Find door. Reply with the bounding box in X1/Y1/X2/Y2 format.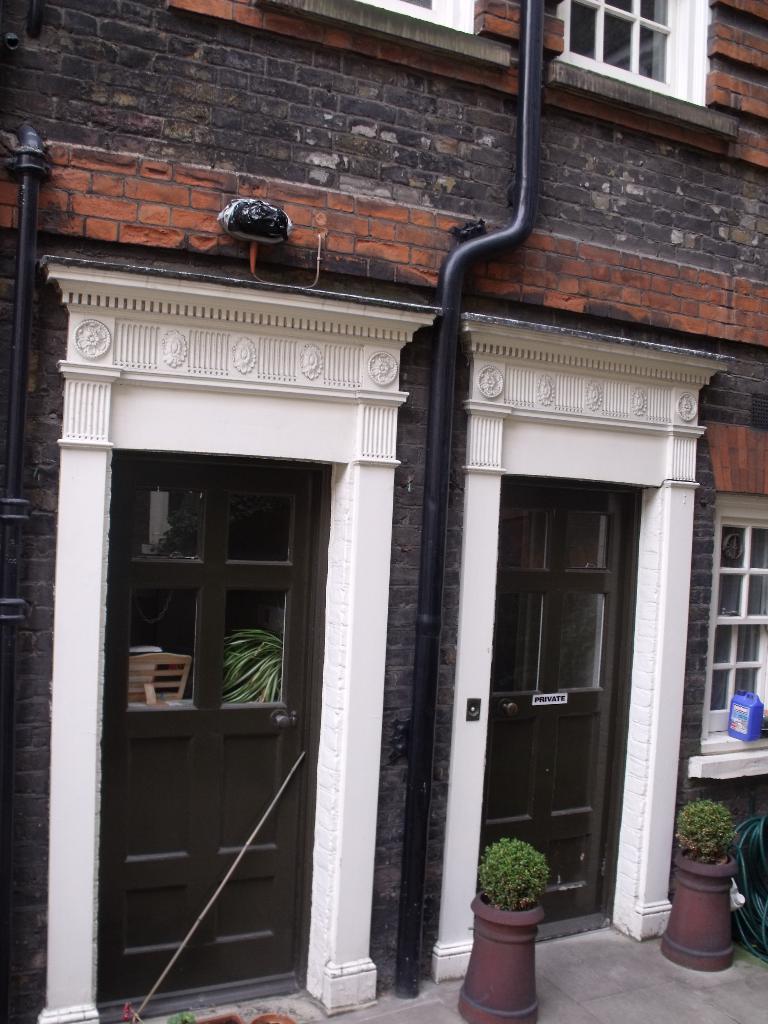
91/445/324/1015.
